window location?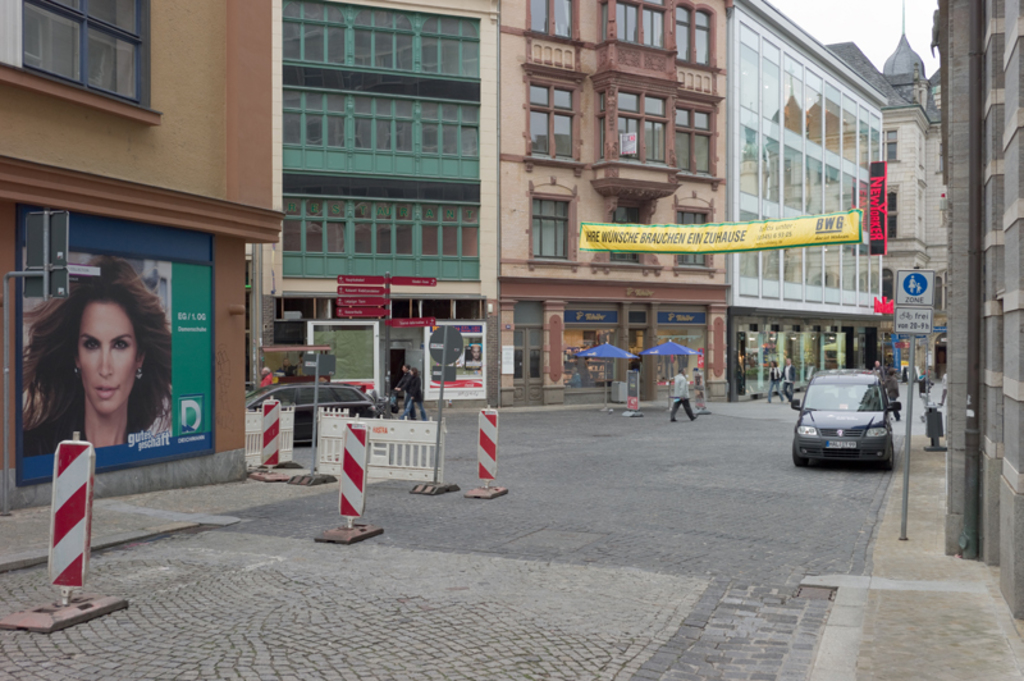
l=673, t=106, r=712, b=177
